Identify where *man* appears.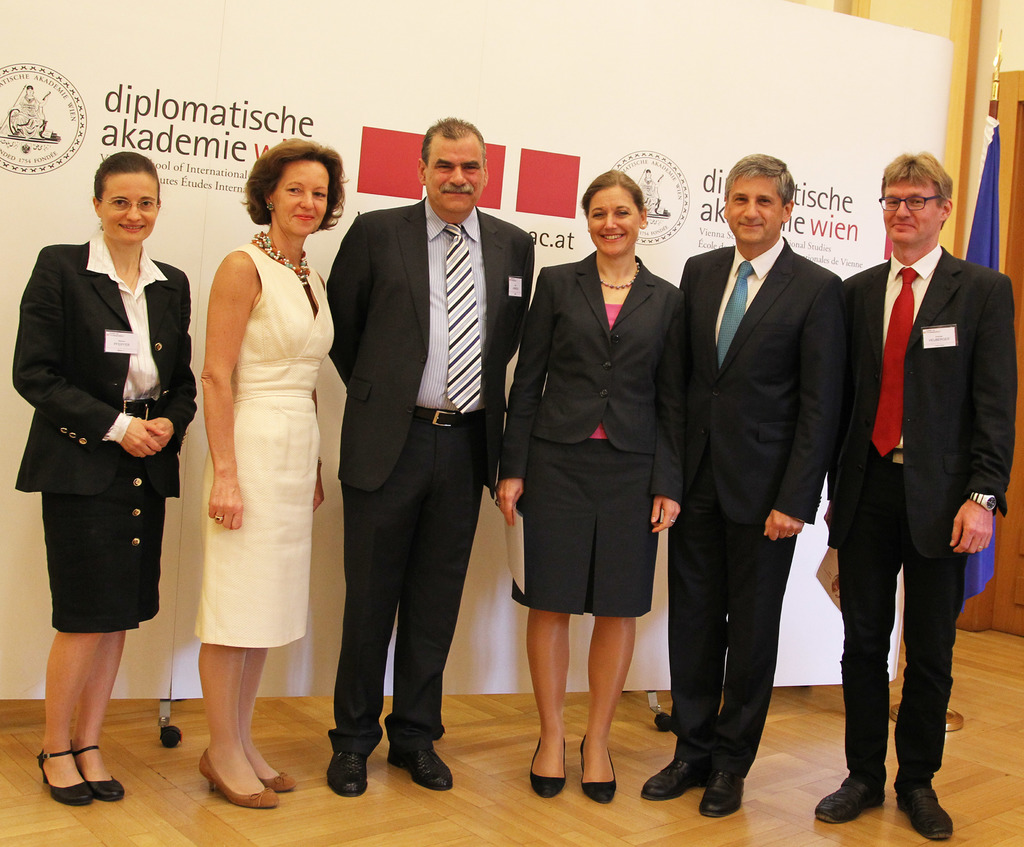
Appears at box(831, 100, 1001, 826).
